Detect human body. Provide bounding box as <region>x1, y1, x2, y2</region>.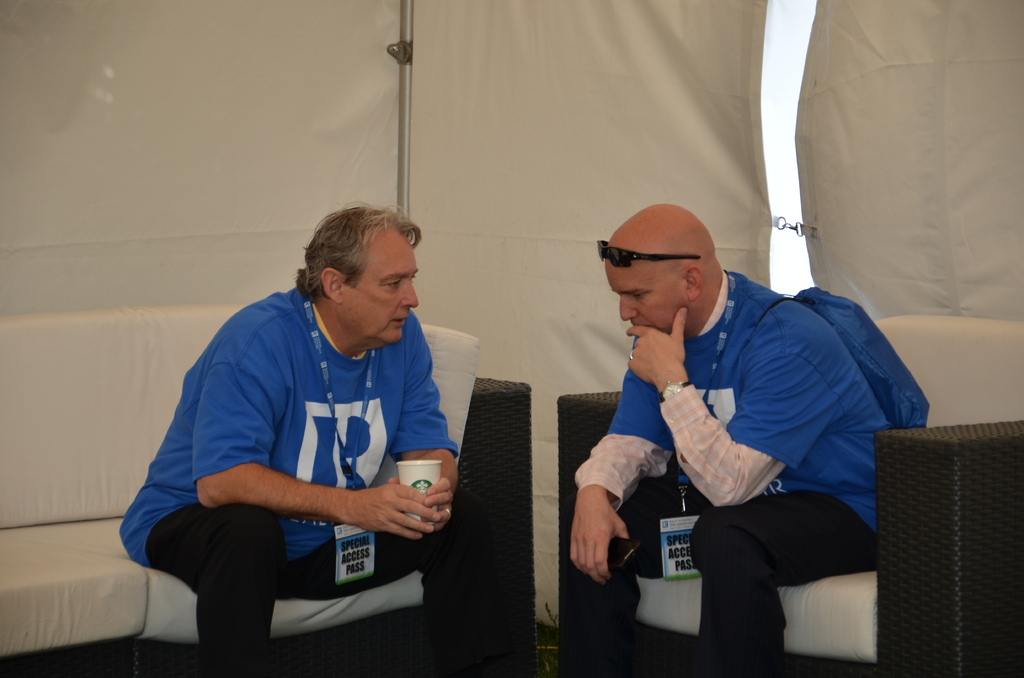
<region>116, 289, 488, 677</region>.
